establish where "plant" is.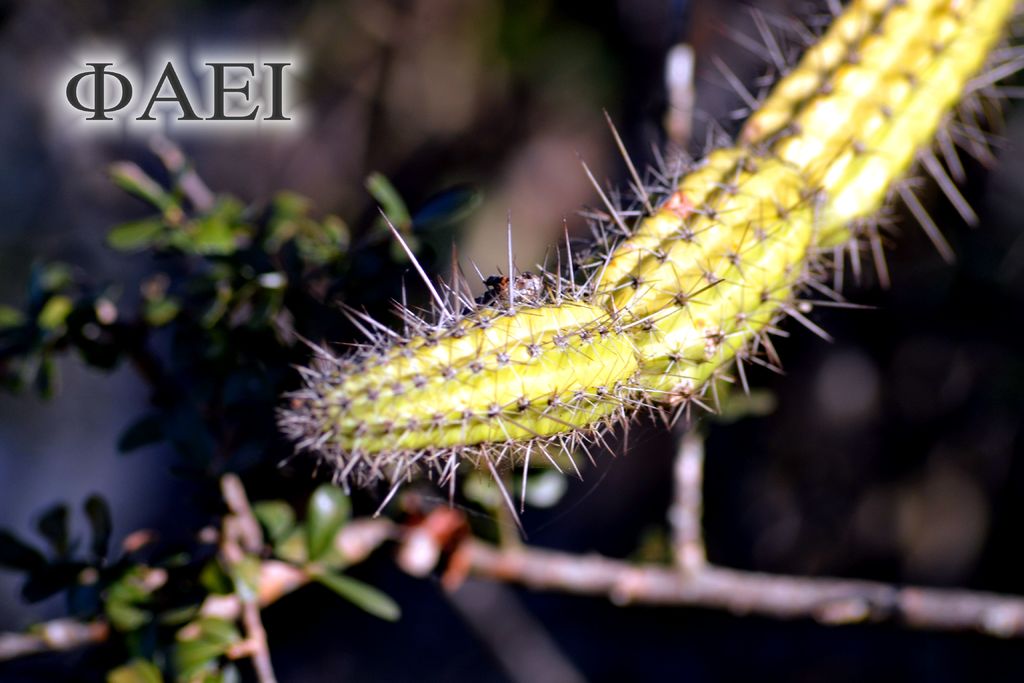
Established at left=271, top=0, right=1023, bottom=517.
